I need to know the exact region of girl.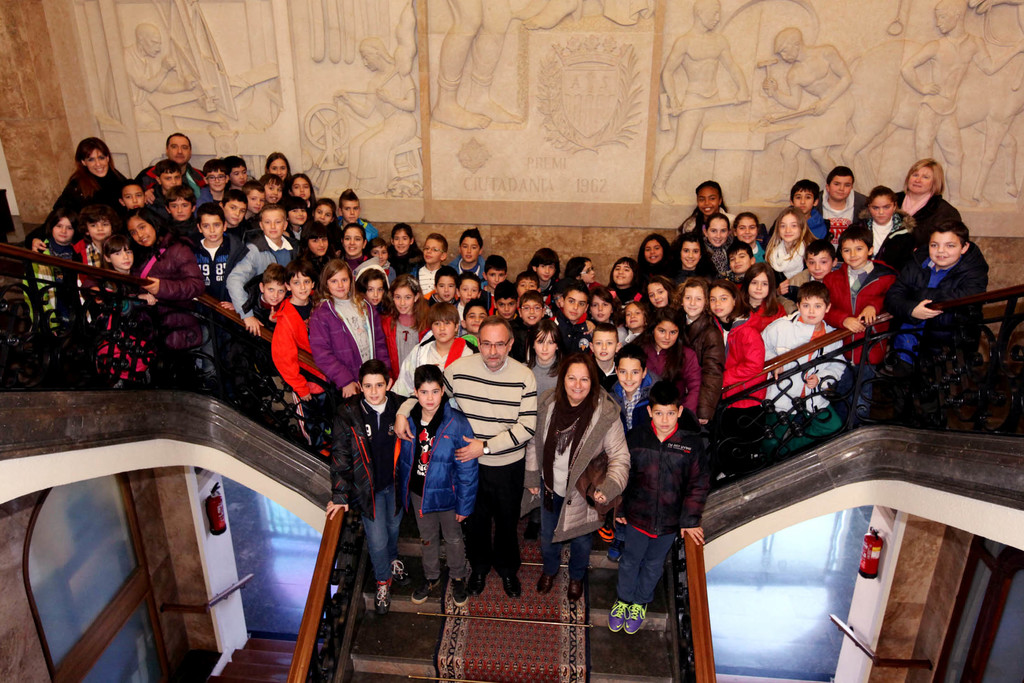
Region: <bbox>85, 235, 158, 384</bbox>.
